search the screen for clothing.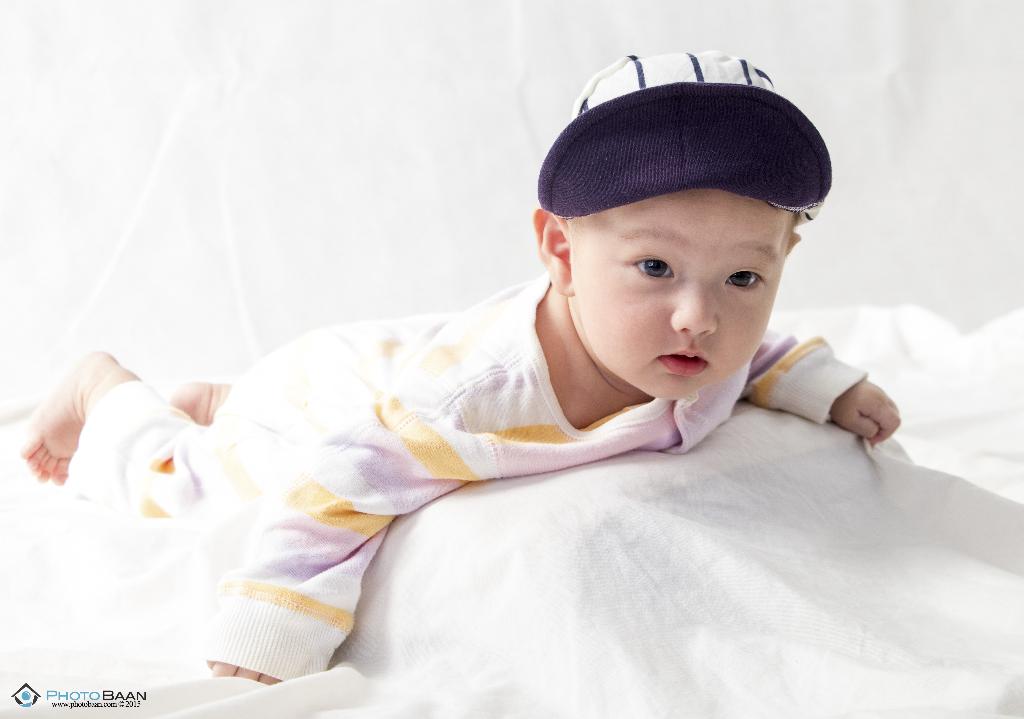
Found at select_region(63, 272, 868, 681).
